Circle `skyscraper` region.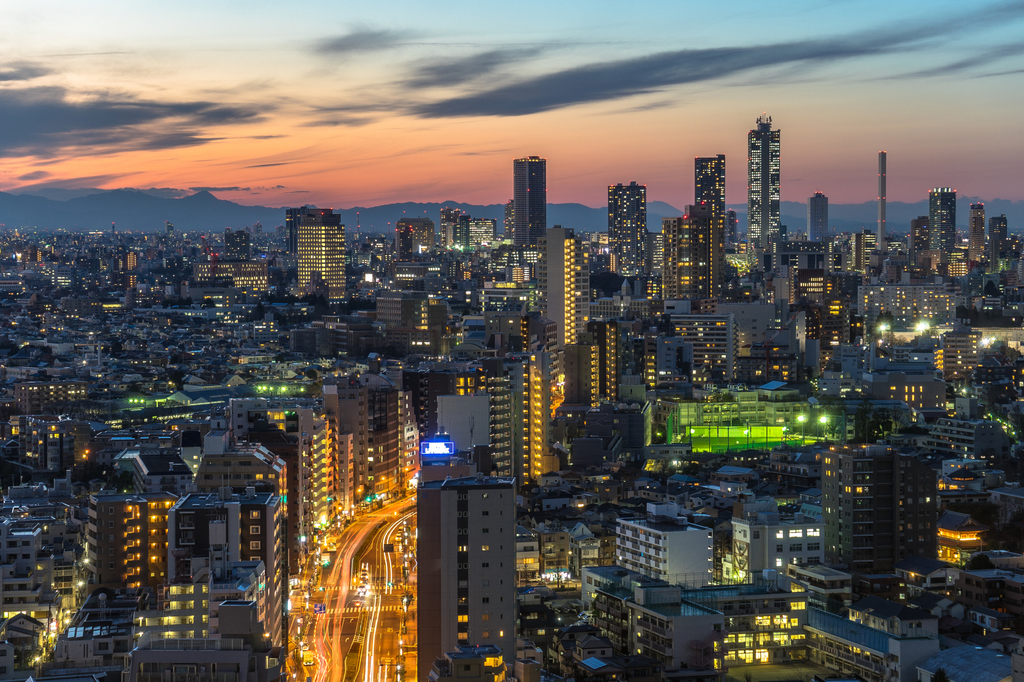
Region: BBox(367, 292, 412, 342).
